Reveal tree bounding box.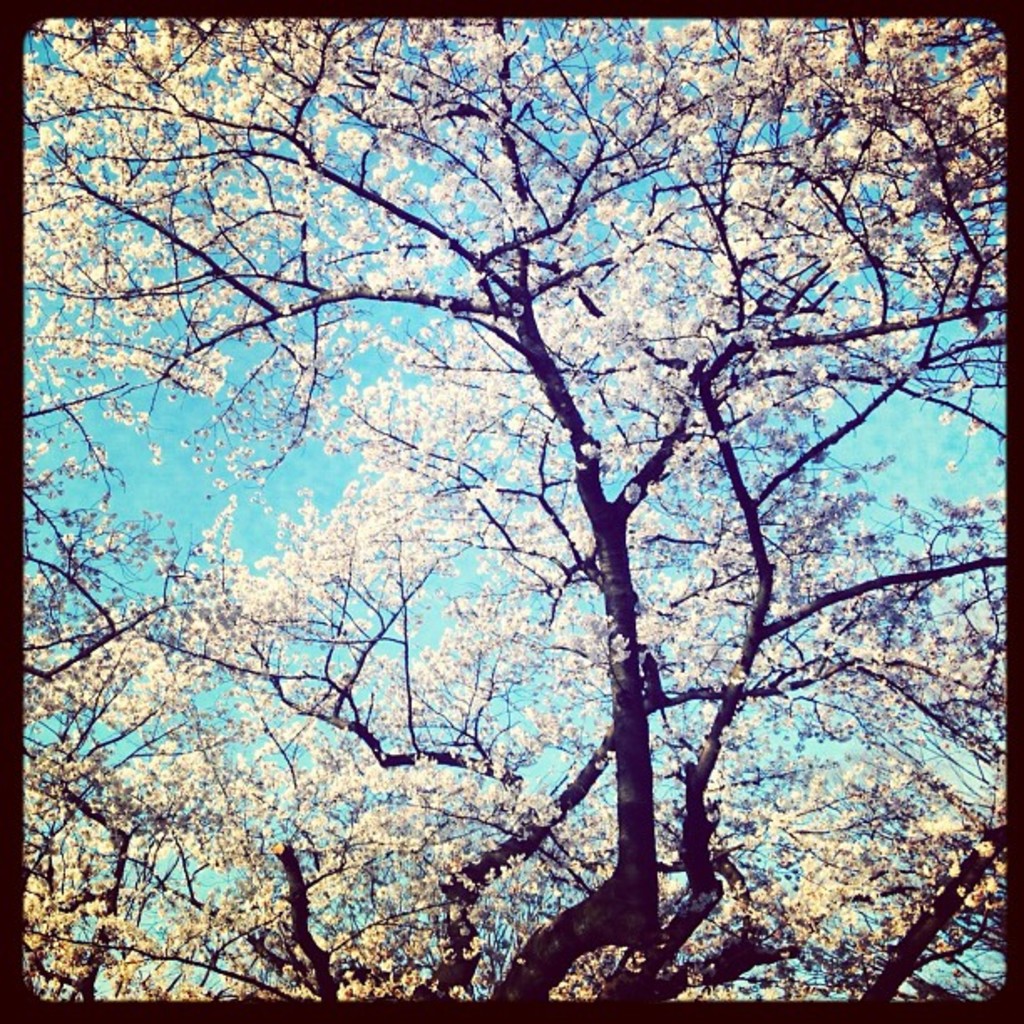
Revealed: 42 0 1023 1023.
